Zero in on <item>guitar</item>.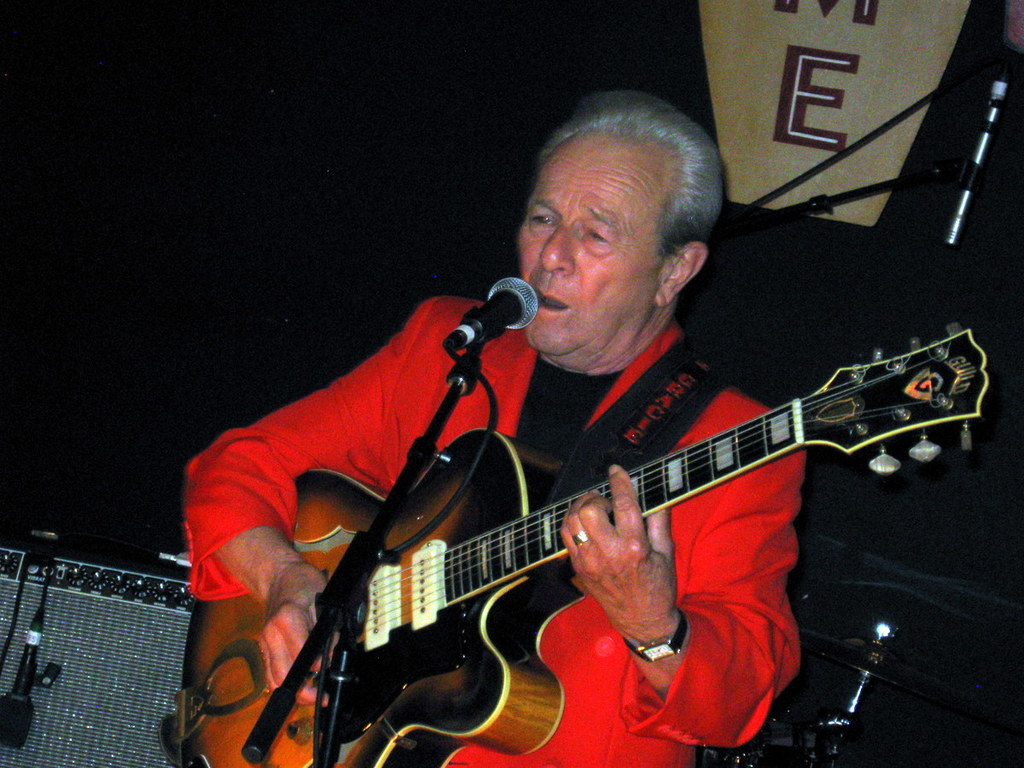
Zeroed in: (left=205, top=328, right=975, bottom=746).
